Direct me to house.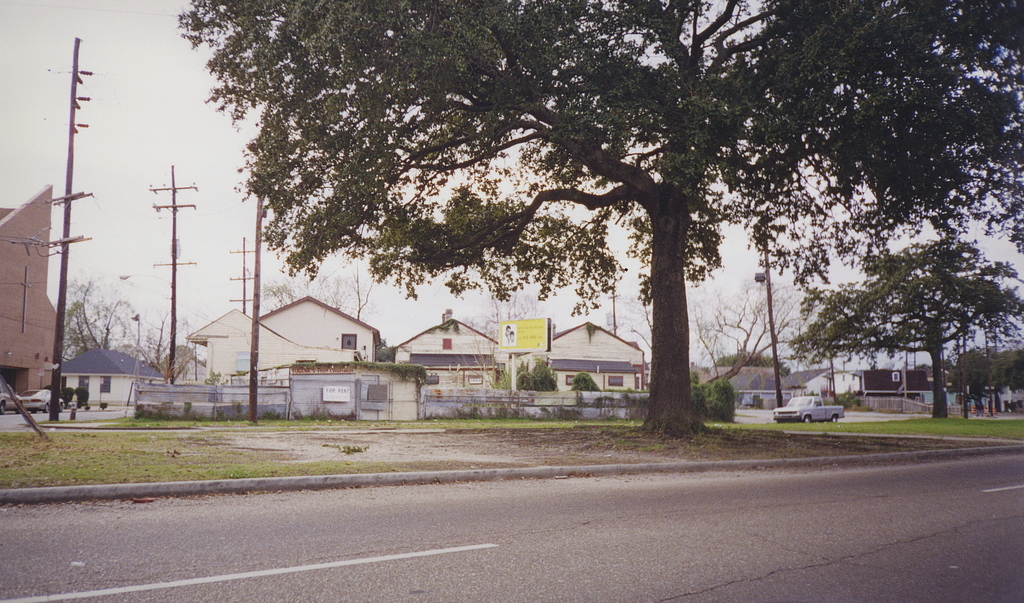
Direction: box=[57, 348, 166, 402].
